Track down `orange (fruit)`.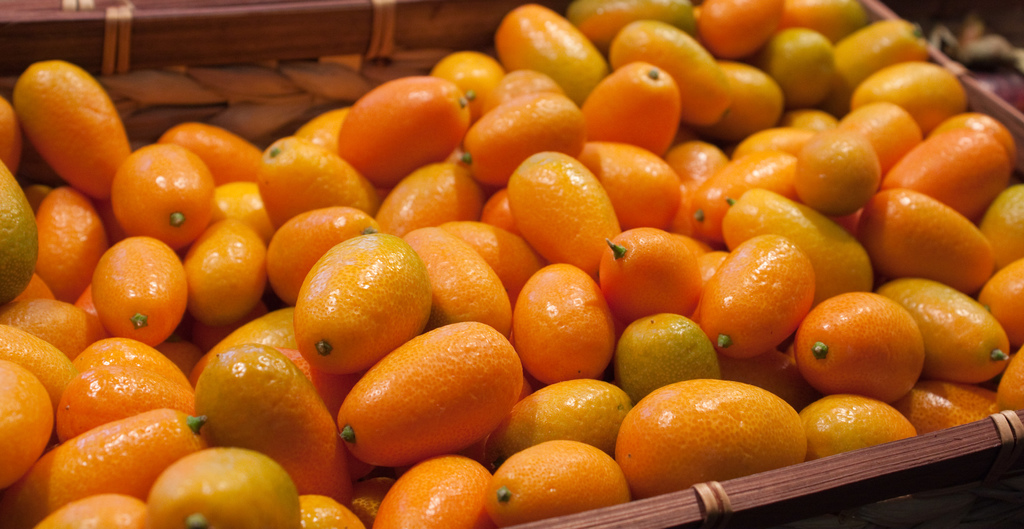
Tracked to Rect(797, 392, 932, 456).
